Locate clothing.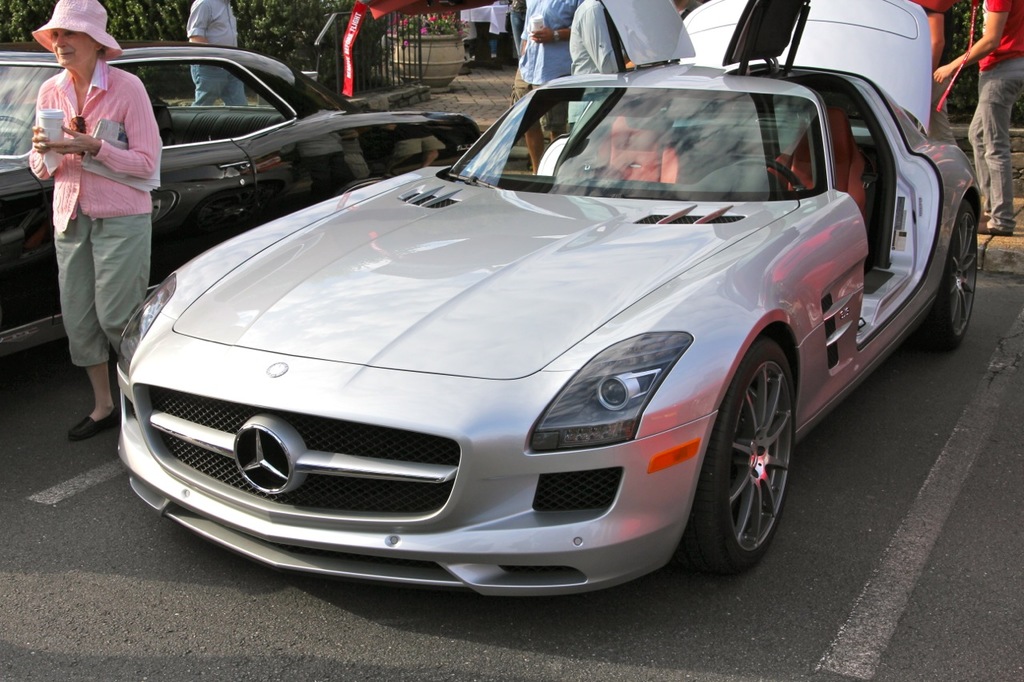
Bounding box: (906,0,966,8).
